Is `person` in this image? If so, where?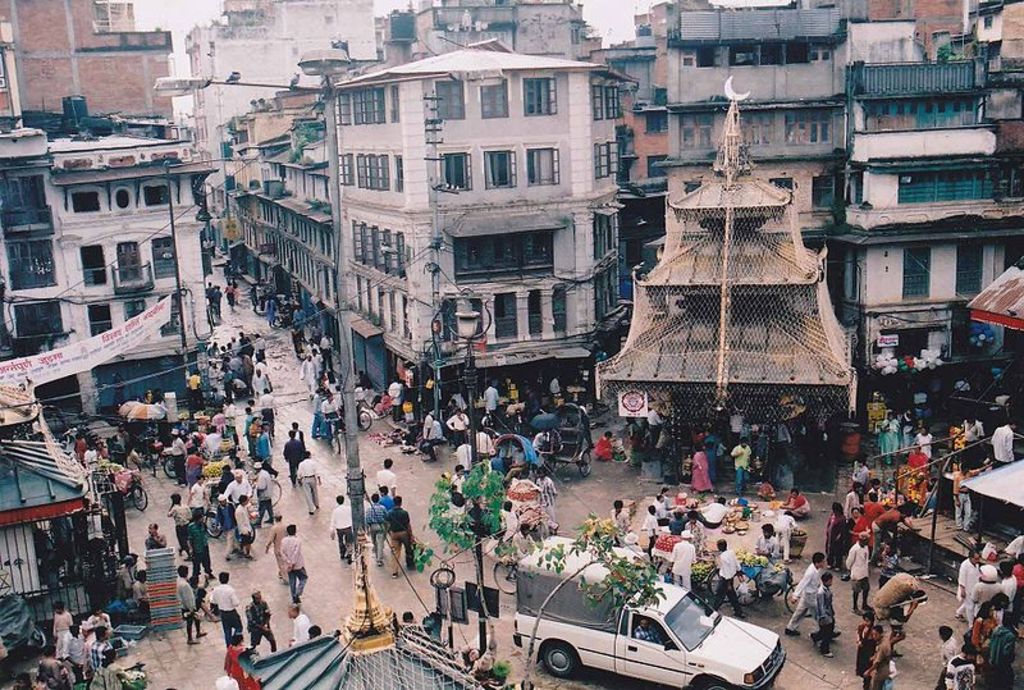
Yes, at (x1=865, y1=490, x2=881, y2=543).
